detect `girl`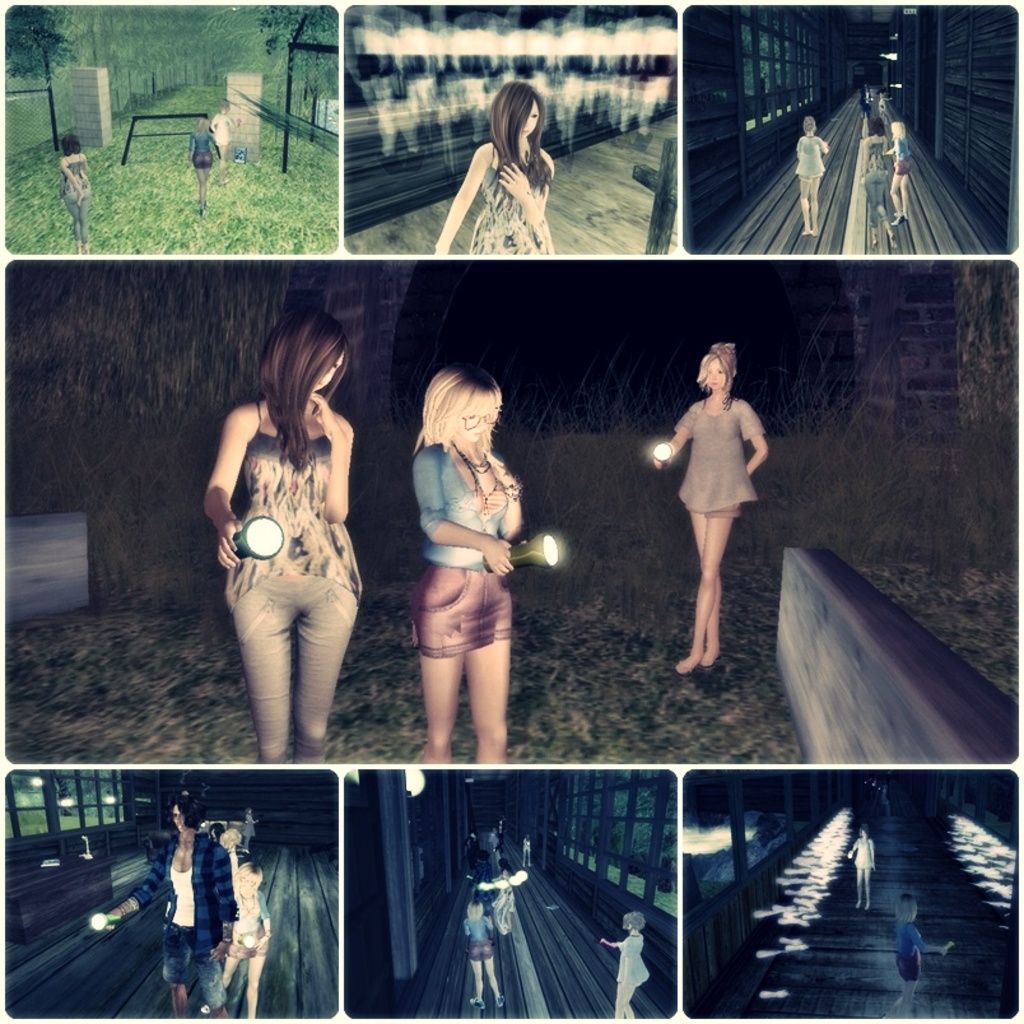
(438,84,596,252)
